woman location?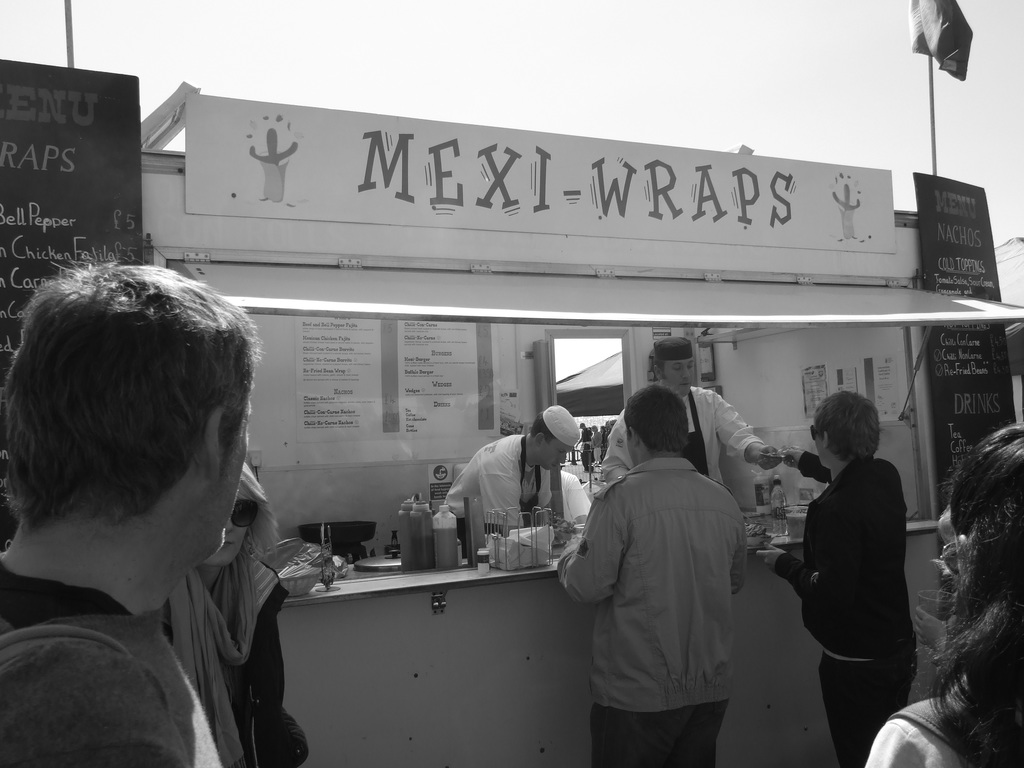
locate(150, 459, 308, 767)
